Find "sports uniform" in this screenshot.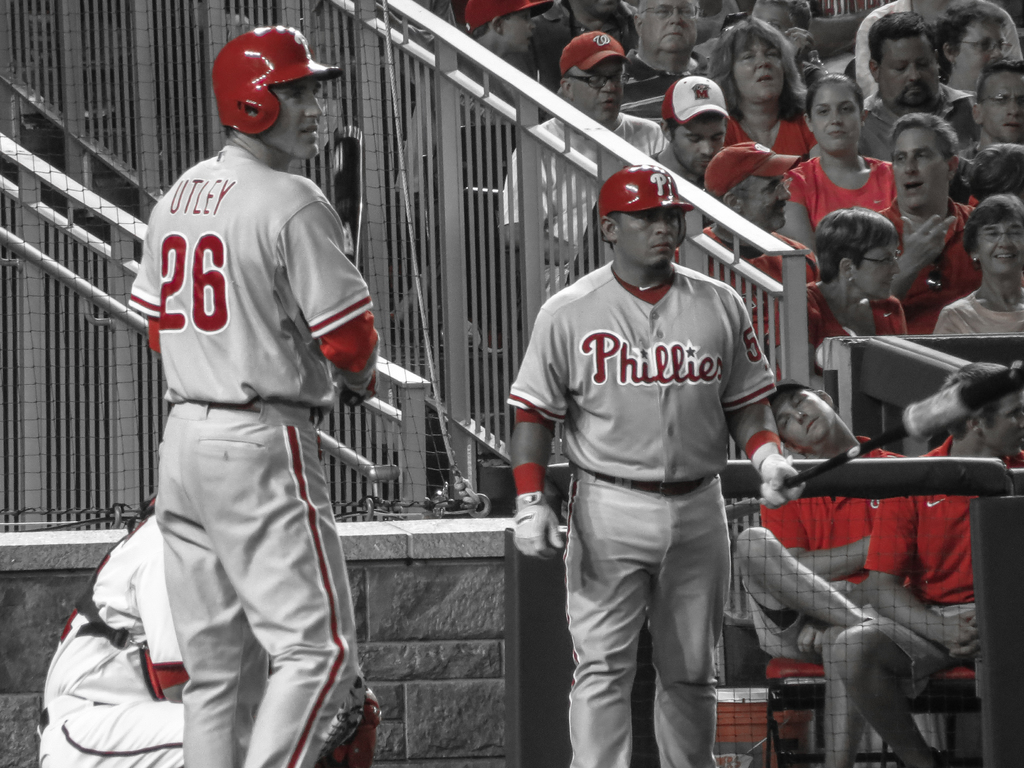
The bounding box for "sports uniform" is 794, 281, 905, 370.
